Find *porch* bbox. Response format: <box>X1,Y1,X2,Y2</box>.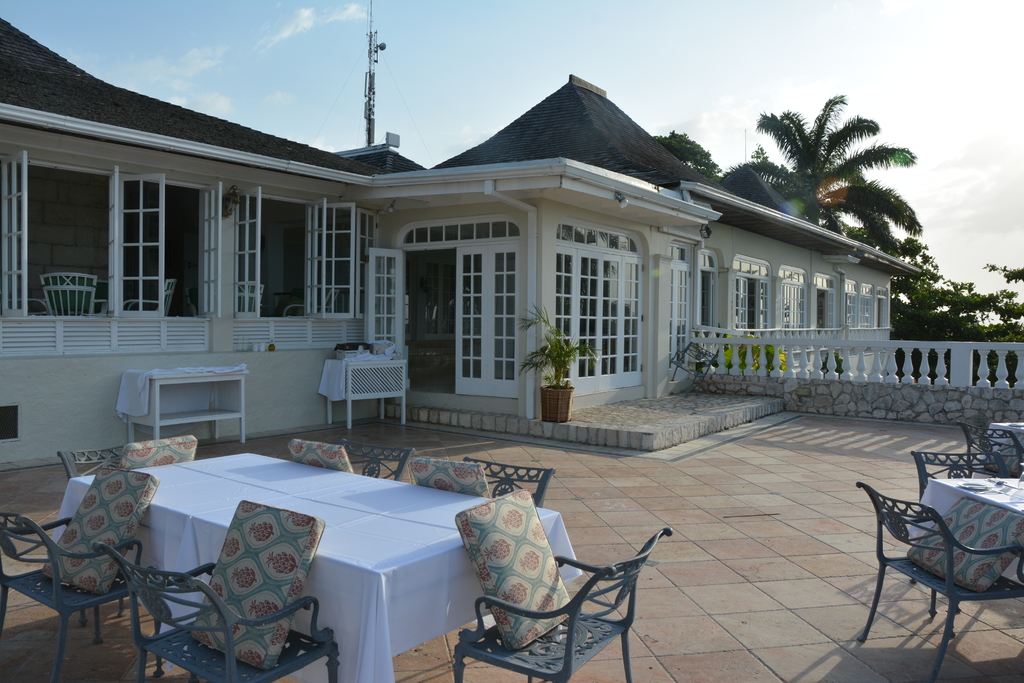
<box>666,314,1023,440</box>.
